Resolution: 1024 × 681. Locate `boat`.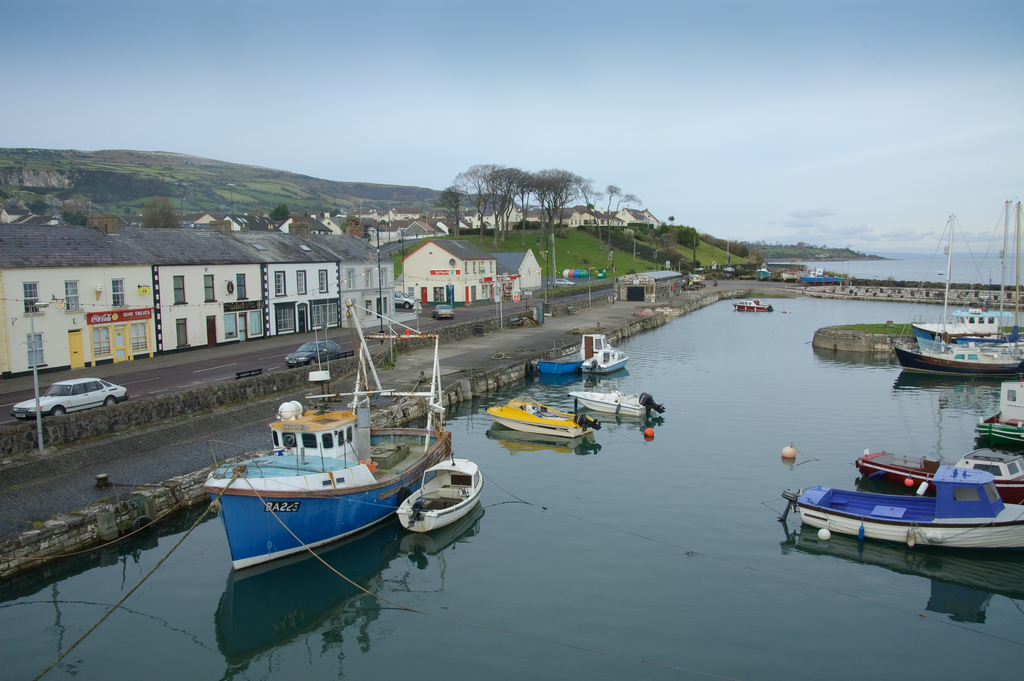
<bbox>536, 357, 582, 374</bbox>.
